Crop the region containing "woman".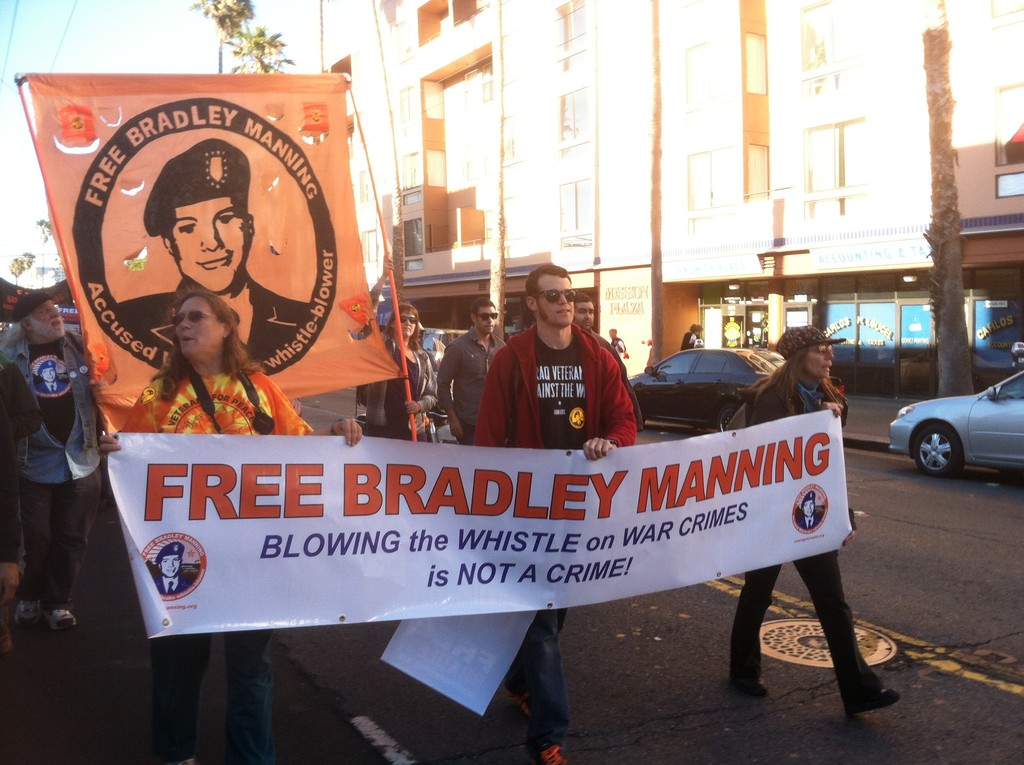
Crop region: BBox(680, 323, 706, 350).
